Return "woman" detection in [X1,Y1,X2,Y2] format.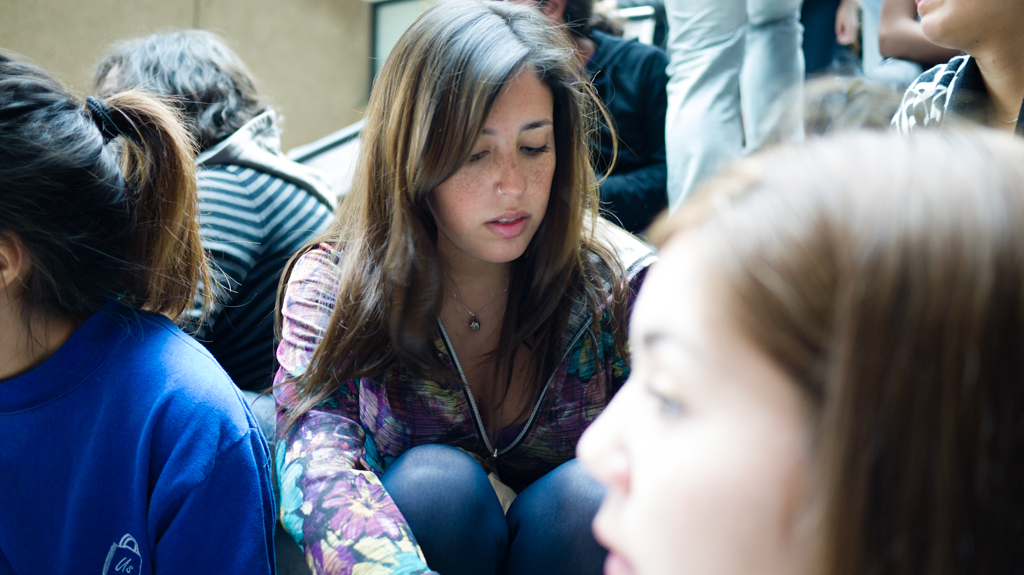
[521,0,678,234].
